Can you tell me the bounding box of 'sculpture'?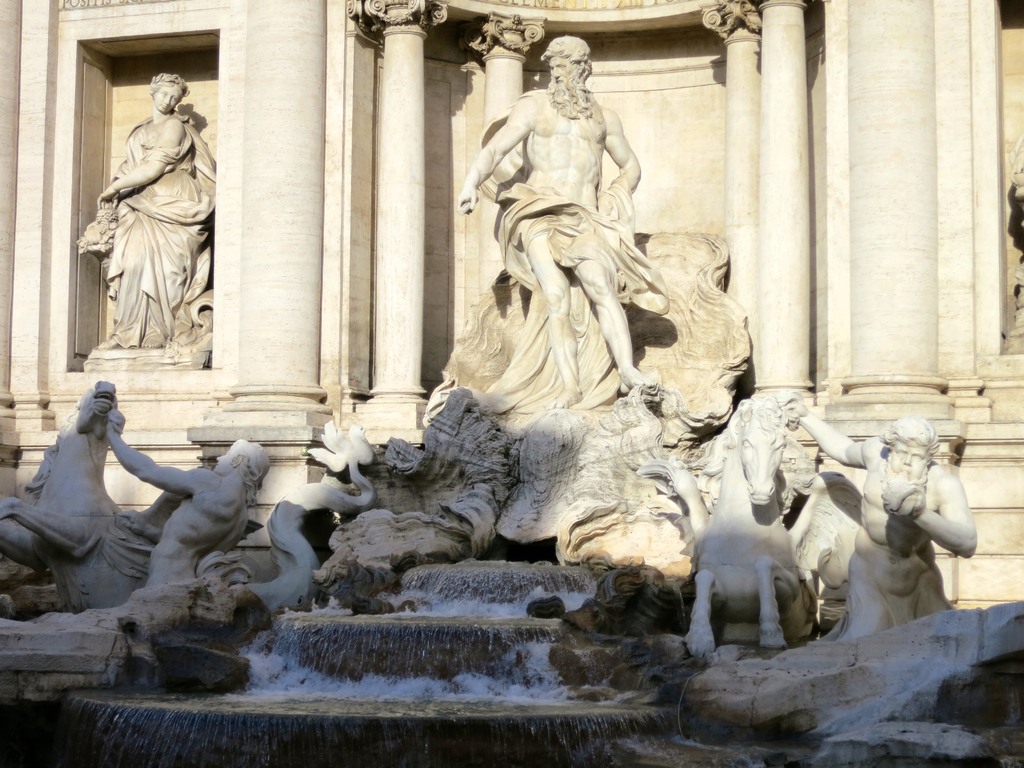
detection(452, 33, 687, 406).
